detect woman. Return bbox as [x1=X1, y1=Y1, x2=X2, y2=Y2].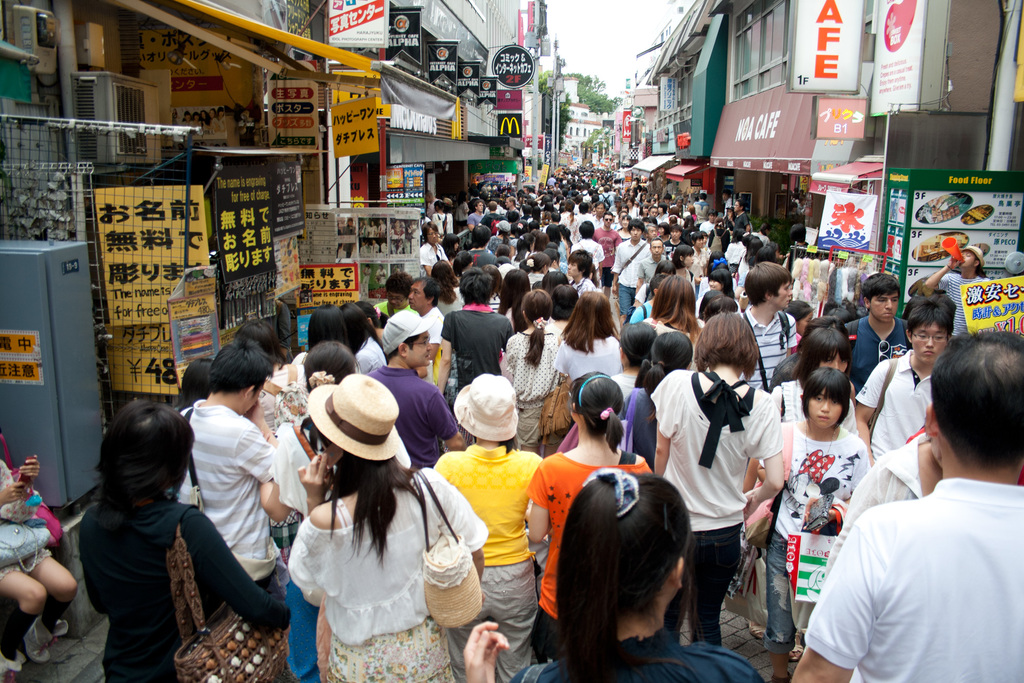
[x1=292, y1=303, x2=353, y2=370].
